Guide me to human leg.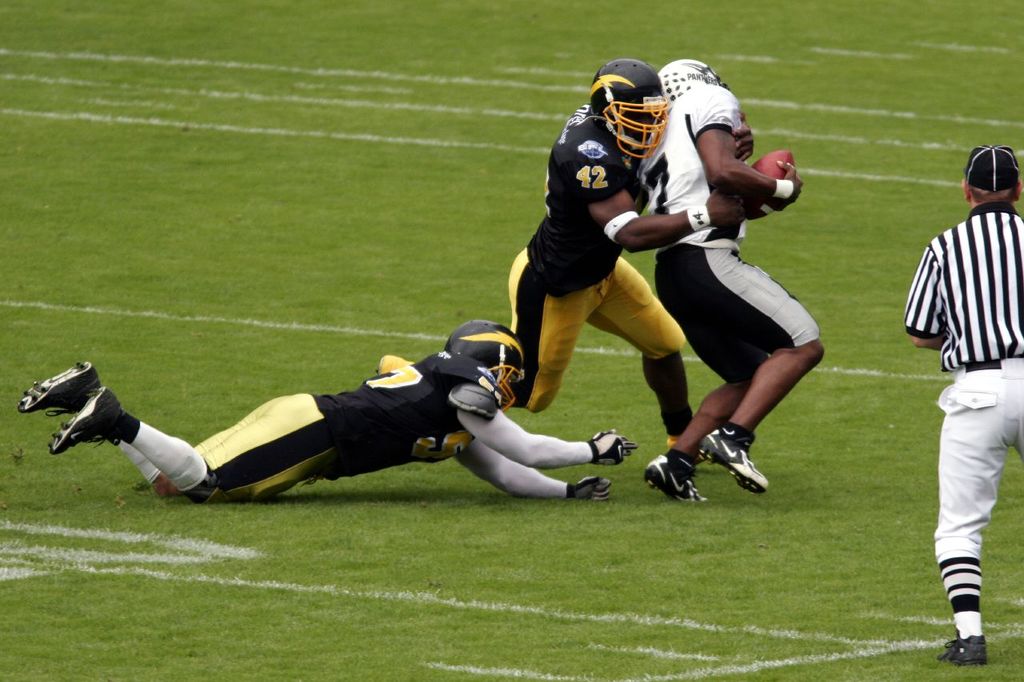
Guidance: <box>517,261,568,405</box>.
